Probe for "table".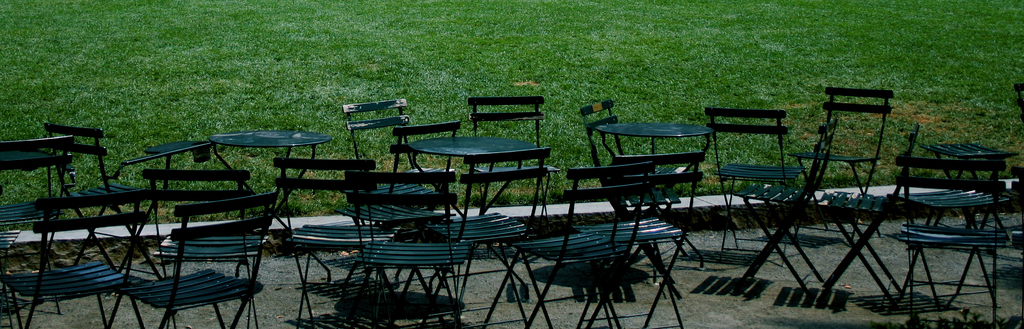
Probe result: box(405, 130, 566, 237).
